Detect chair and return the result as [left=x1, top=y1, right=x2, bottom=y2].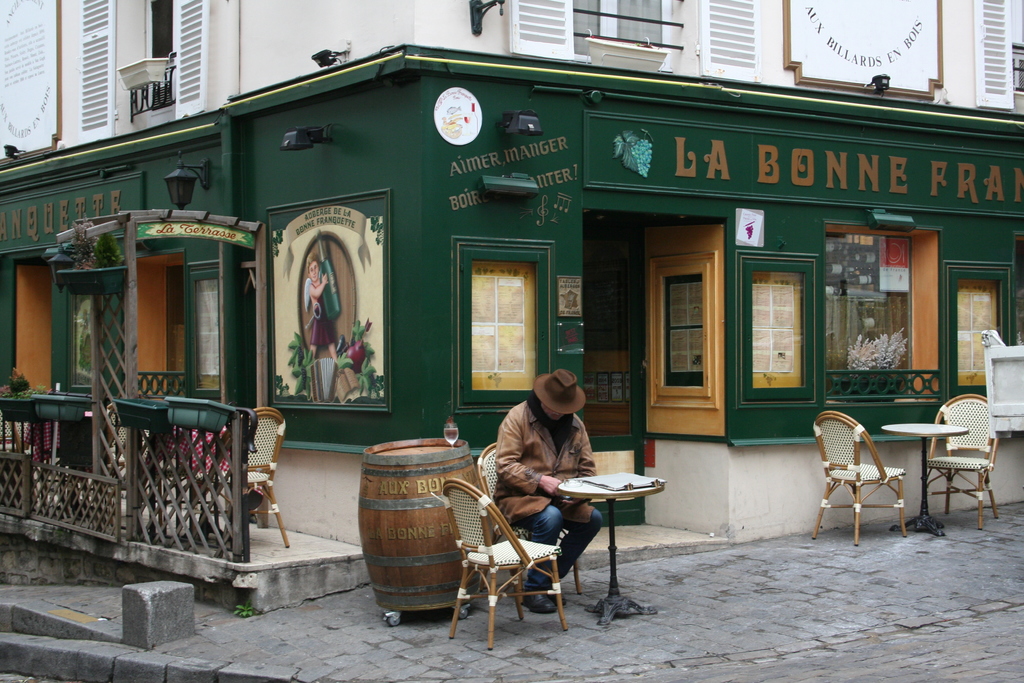
[left=918, top=393, right=997, bottom=531].
